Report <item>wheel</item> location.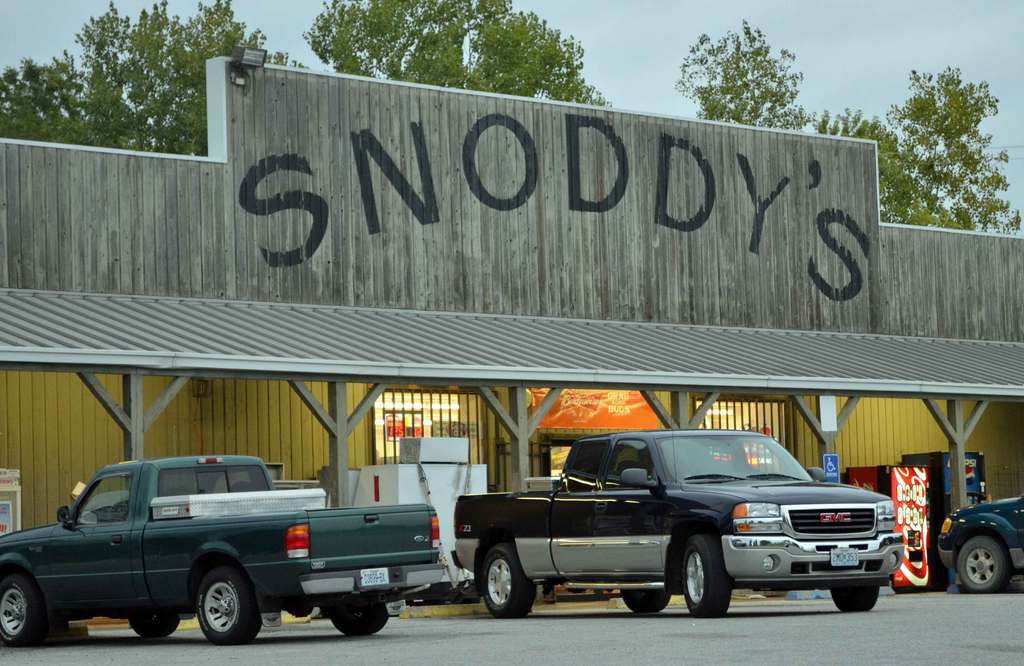
Report: <region>332, 607, 385, 635</region>.
